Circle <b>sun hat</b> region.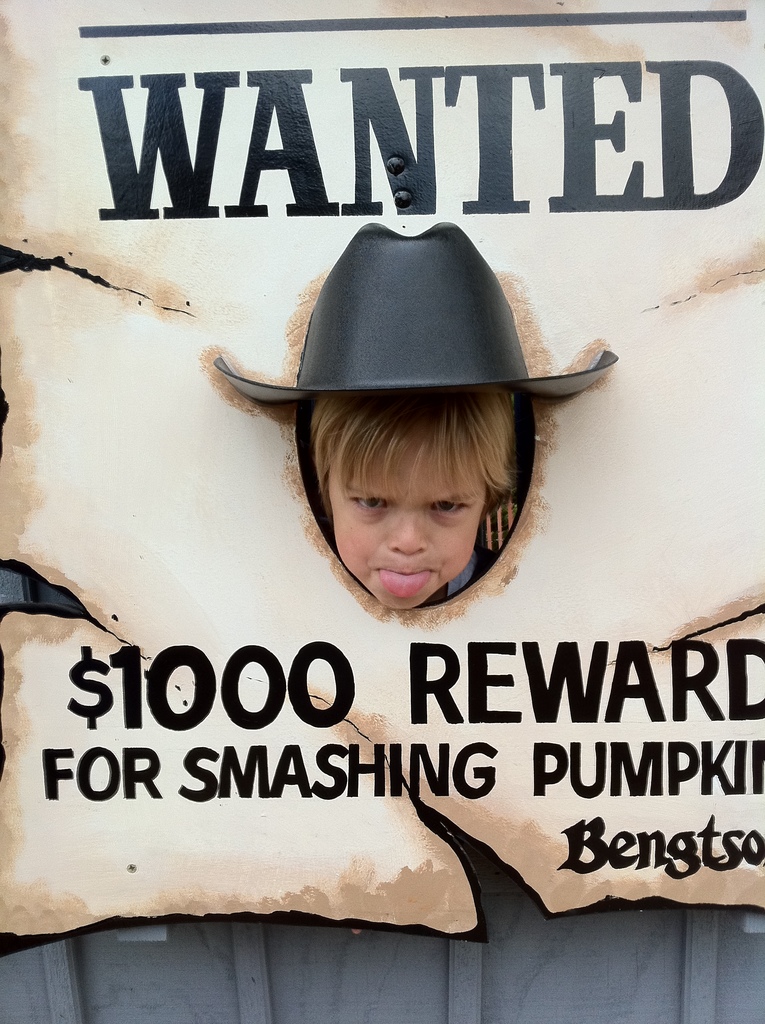
Region: x1=218, y1=220, x2=624, y2=404.
